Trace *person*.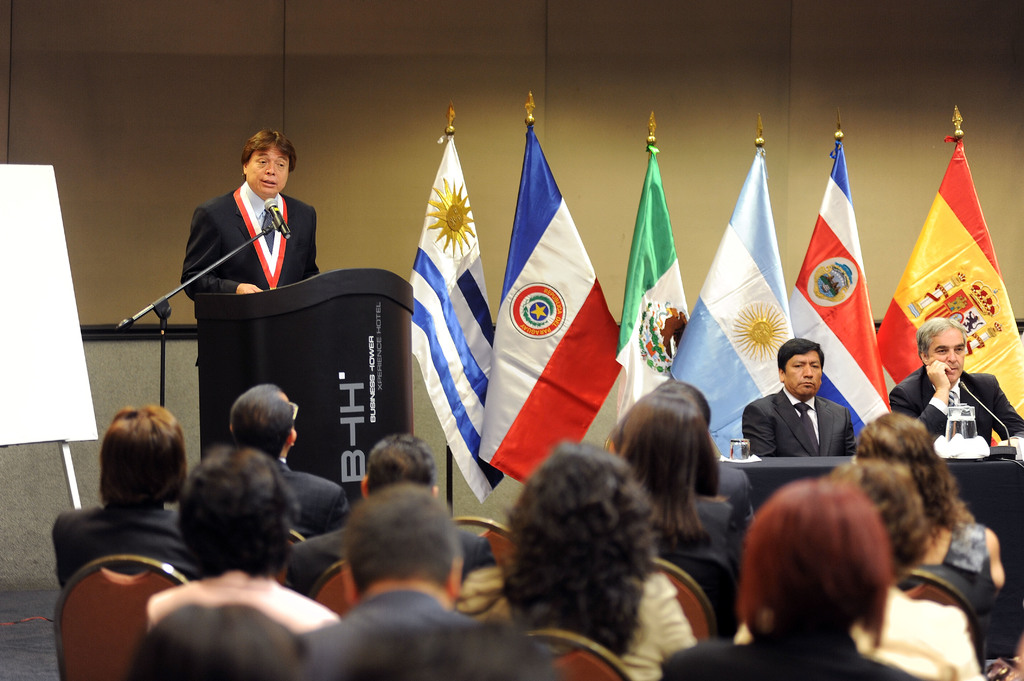
Traced to l=600, t=385, r=757, b=643.
